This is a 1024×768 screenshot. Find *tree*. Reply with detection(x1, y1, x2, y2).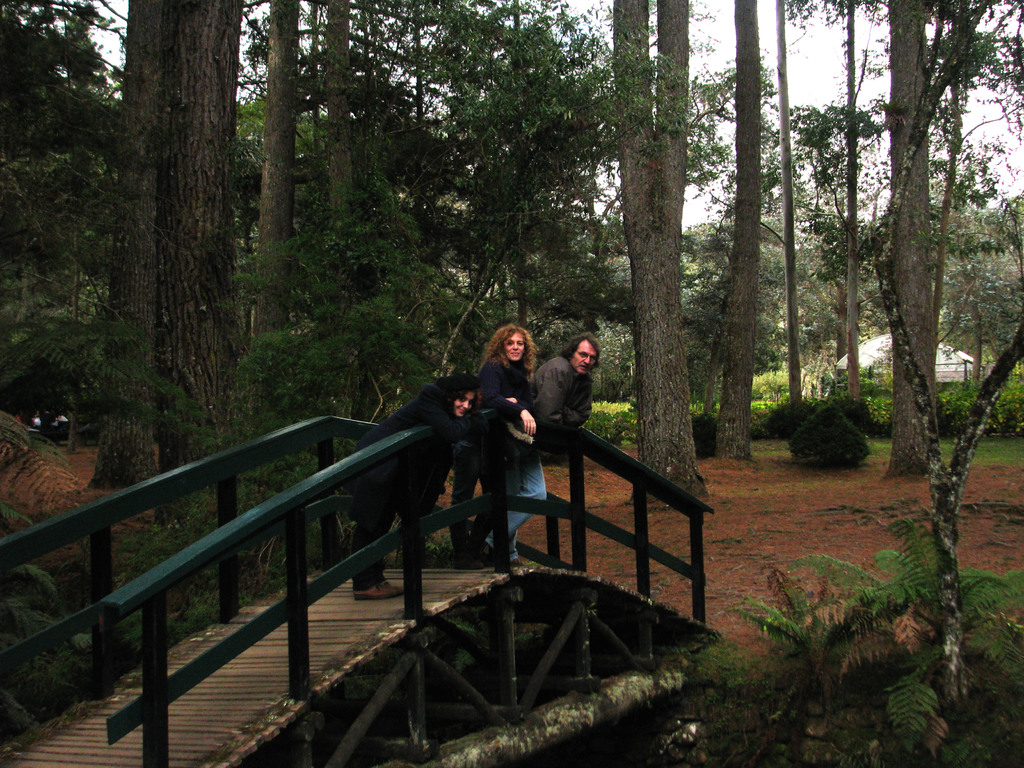
detection(801, 22, 1004, 666).
